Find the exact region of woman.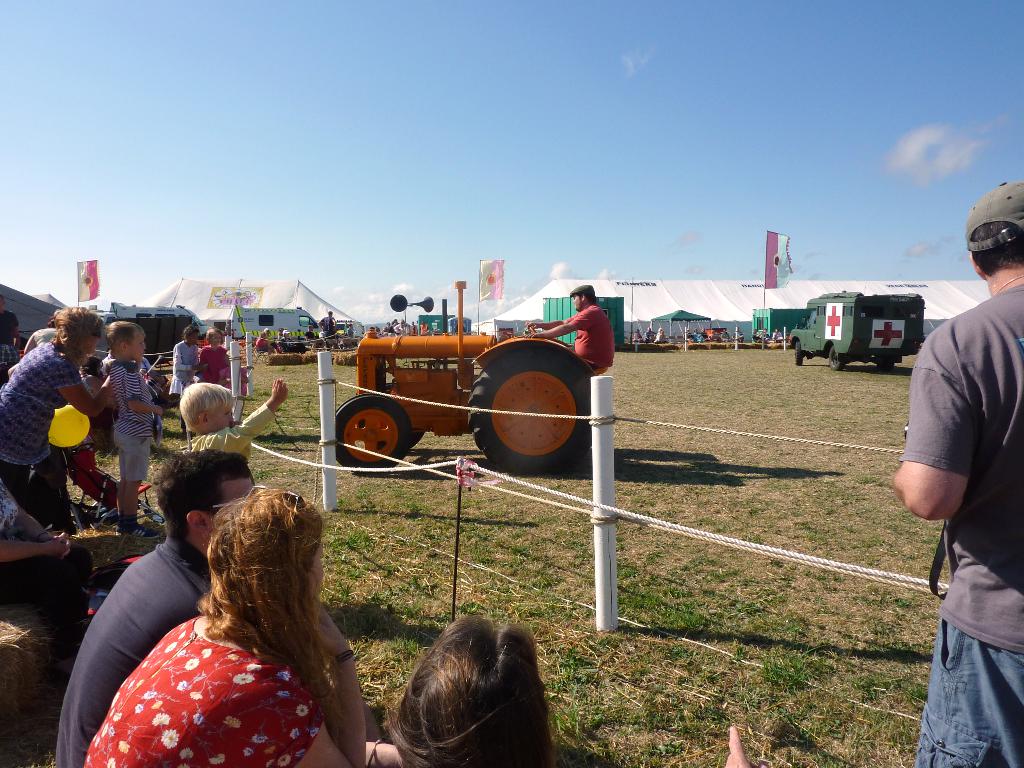
Exact region: pyautogui.locateOnScreen(366, 610, 574, 767).
